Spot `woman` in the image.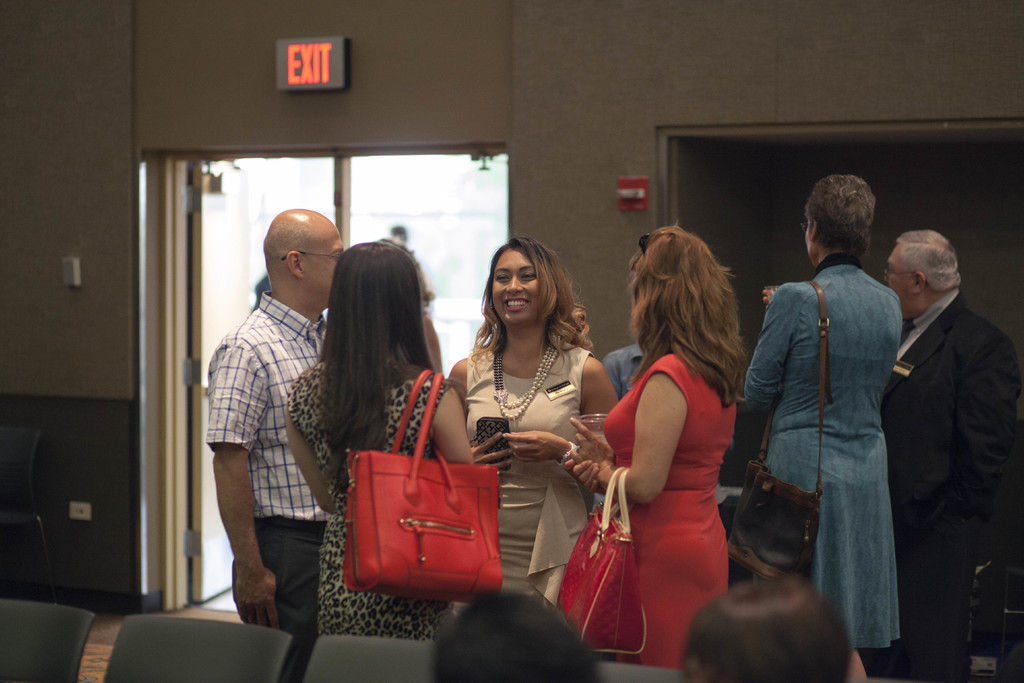
`woman` found at select_region(285, 240, 476, 637).
